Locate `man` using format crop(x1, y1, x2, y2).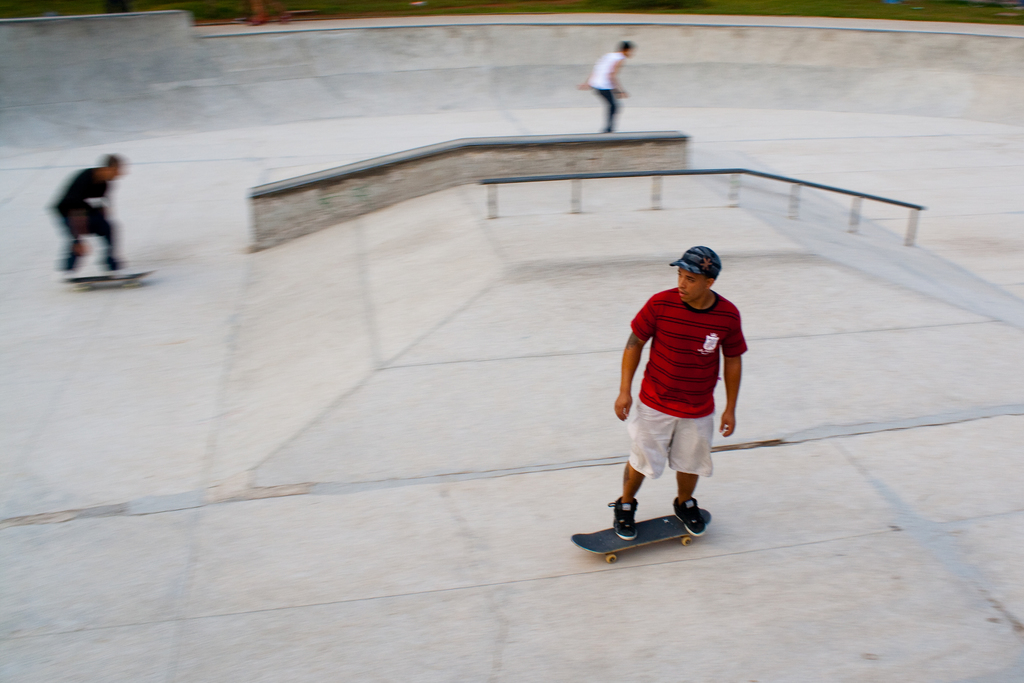
crop(588, 238, 757, 542).
